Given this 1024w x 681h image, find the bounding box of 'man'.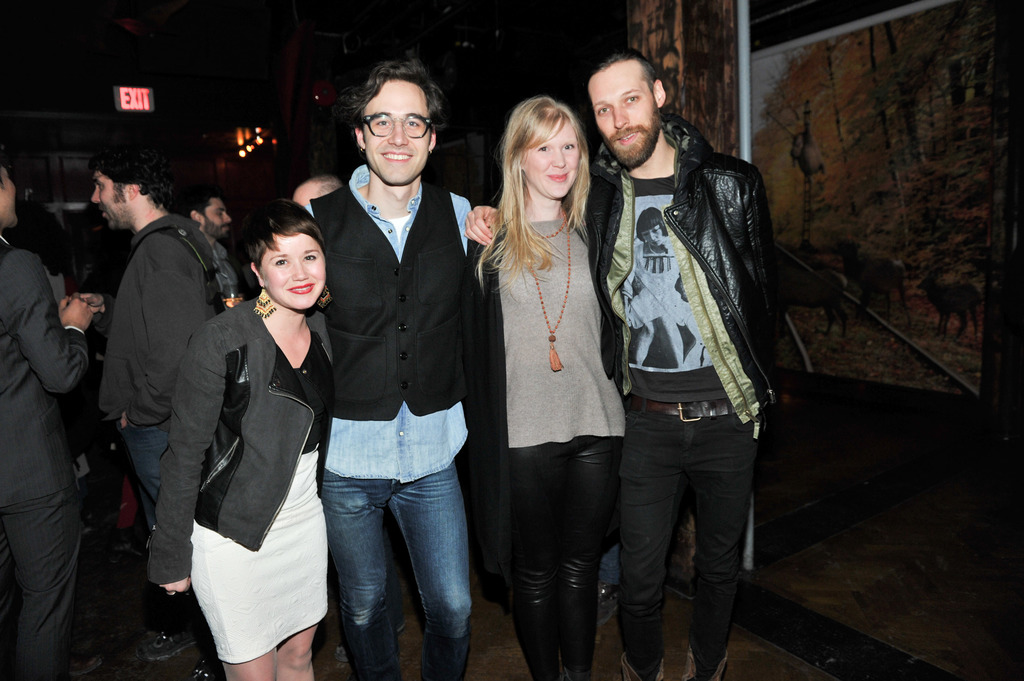
box=[291, 175, 344, 216].
